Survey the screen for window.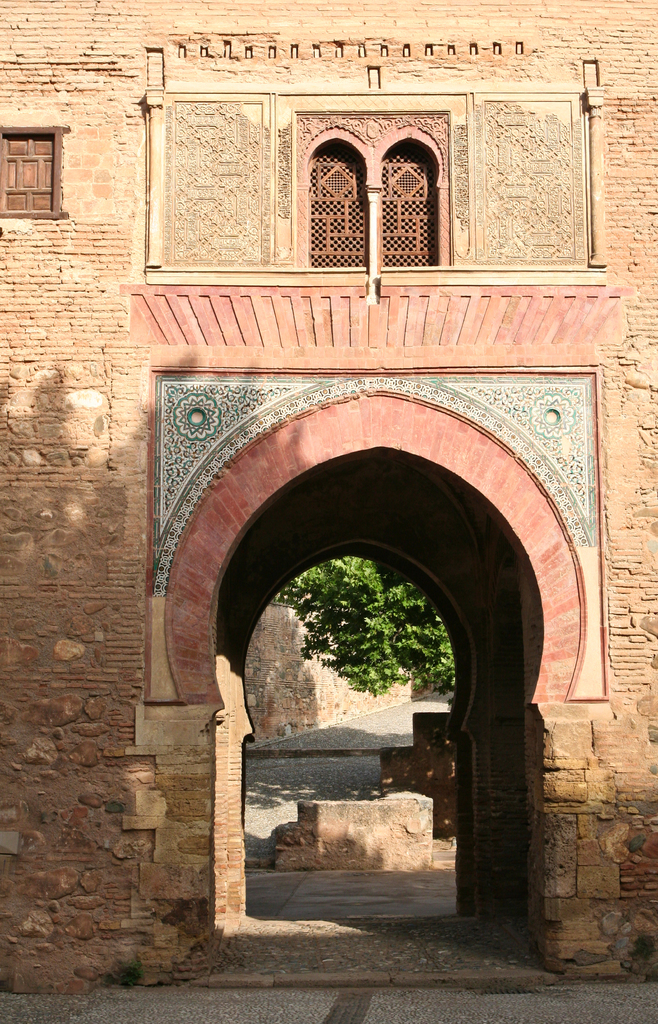
Survey found: x1=381 y1=139 x2=444 y2=265.
